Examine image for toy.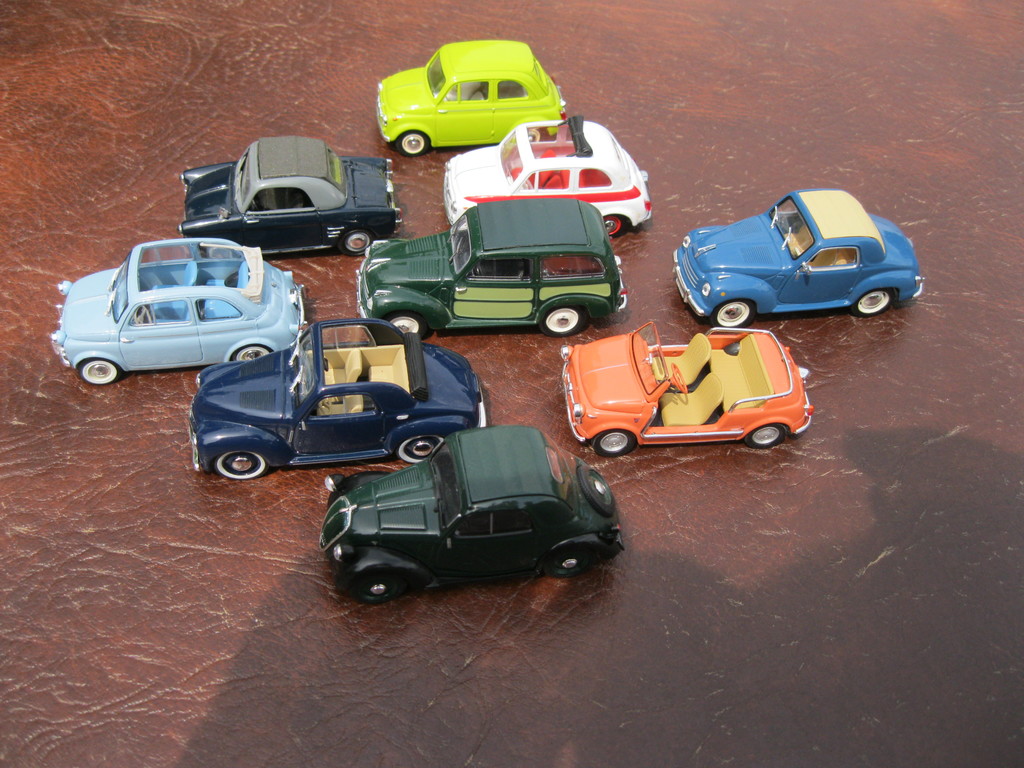
Examination result: (left=671, top=186, right=924, bottom=327).
